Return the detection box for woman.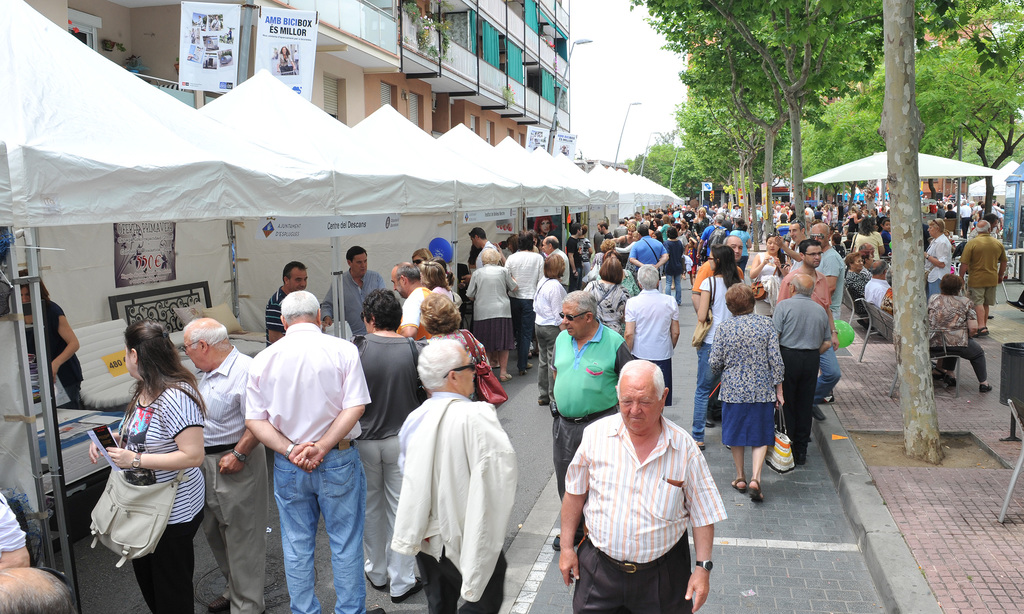
pyautogui.locateOnScreen(625, 263, 681, 407).
